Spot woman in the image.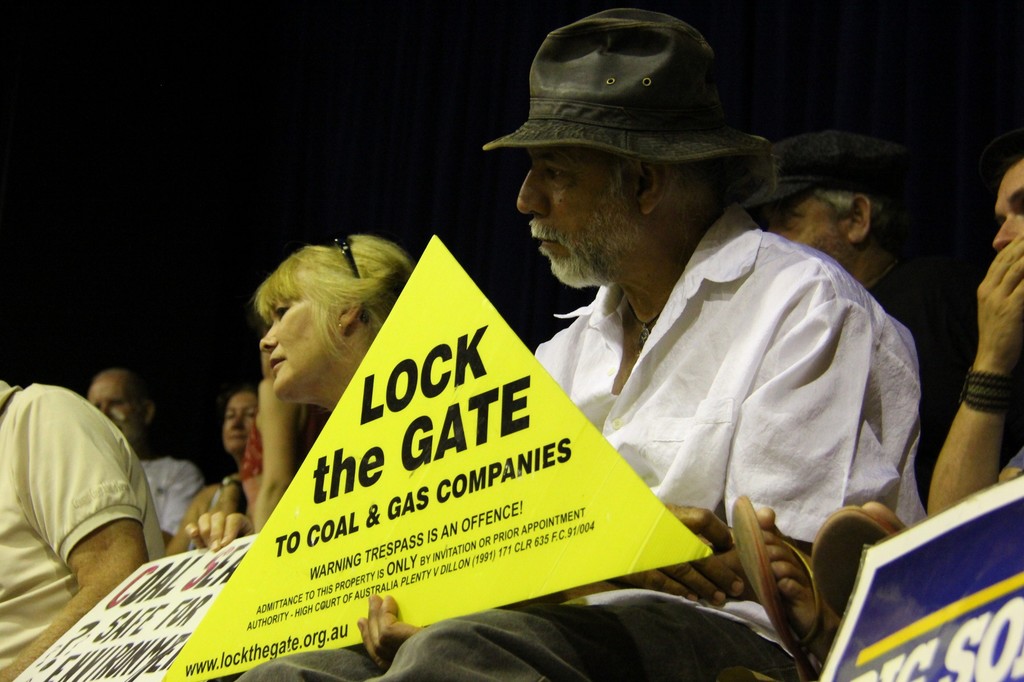
woman found at 253:232:412:409.
